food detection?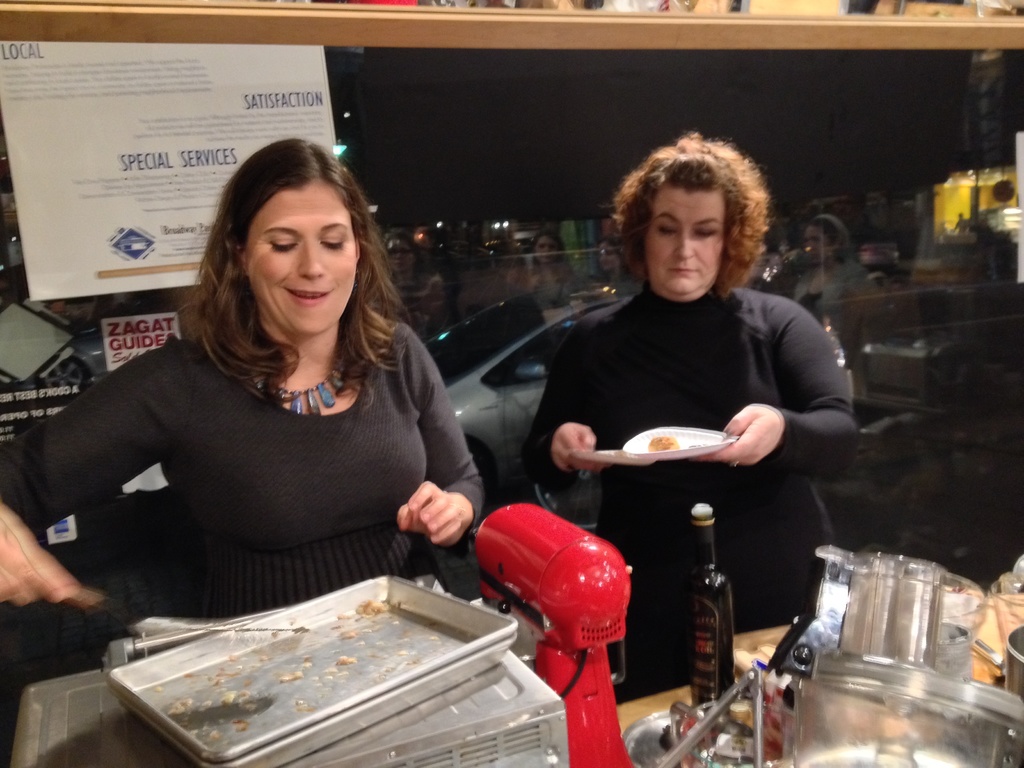
Rect(645, 435, 685, 452)
